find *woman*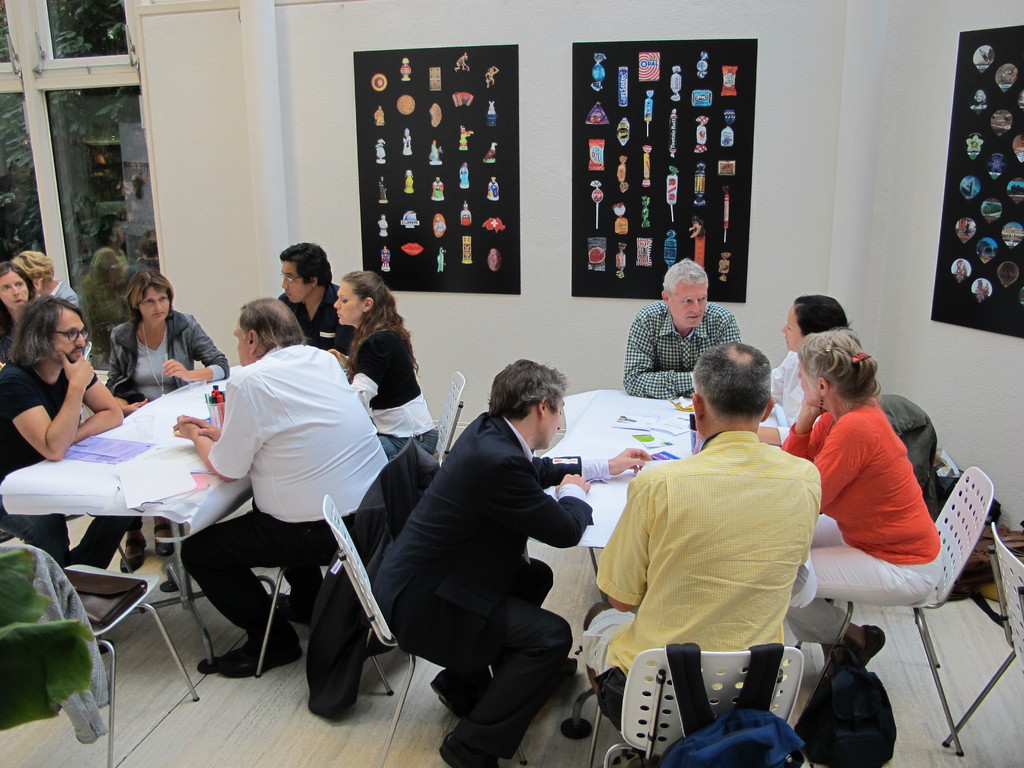
<region>779, 328, 947, 691</region>
